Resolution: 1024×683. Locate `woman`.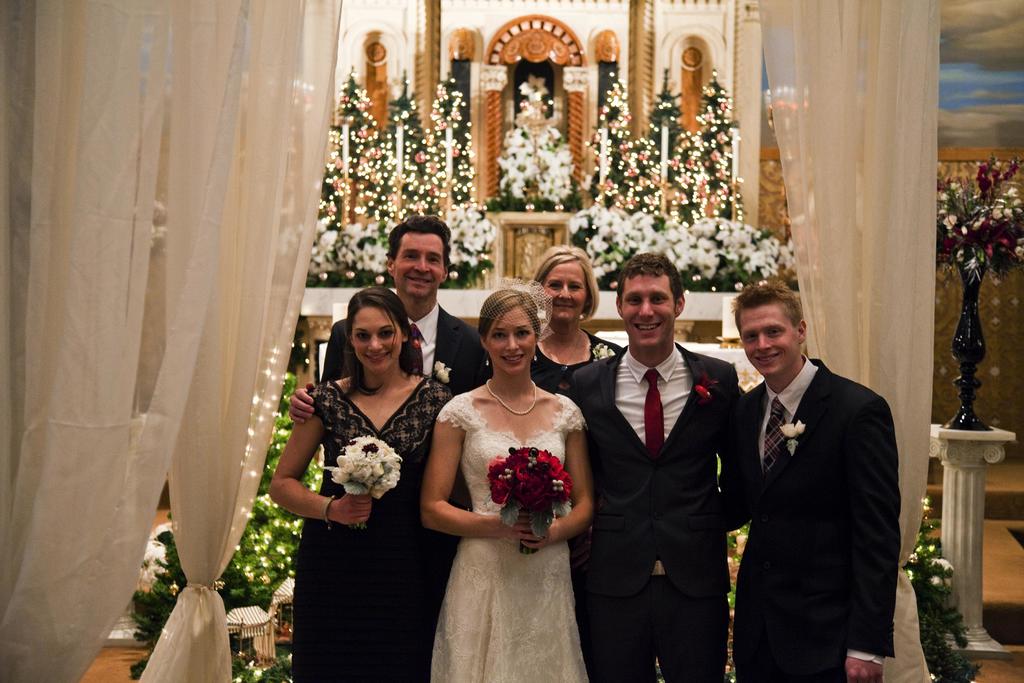
BBox(522, 245, 621, 397).
